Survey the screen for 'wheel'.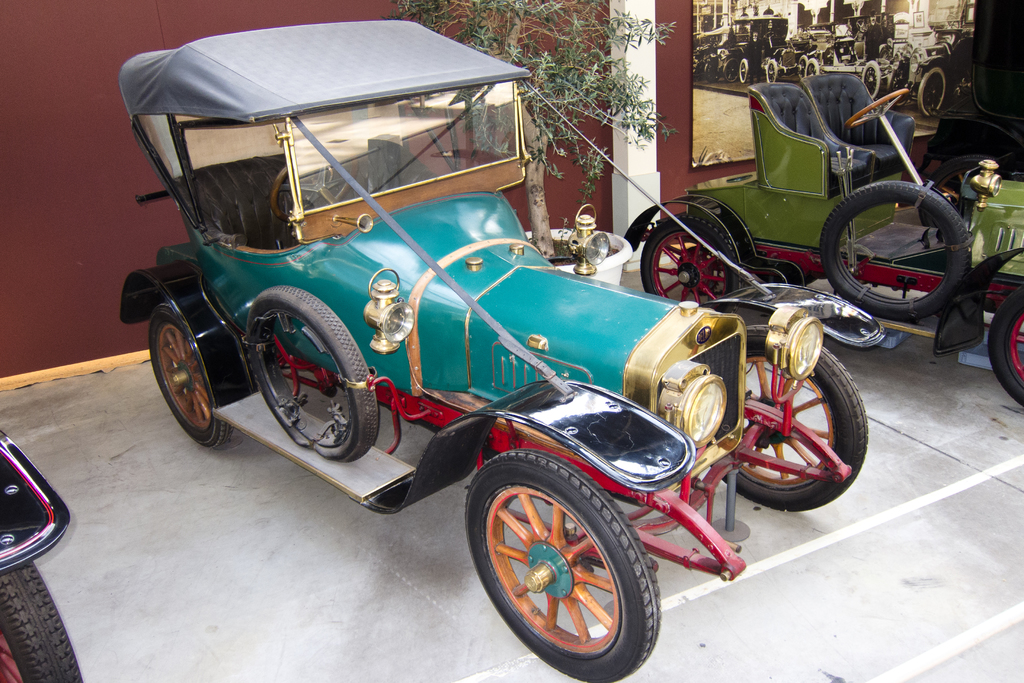
Survey found: <box>641,209,743,304</box>.
